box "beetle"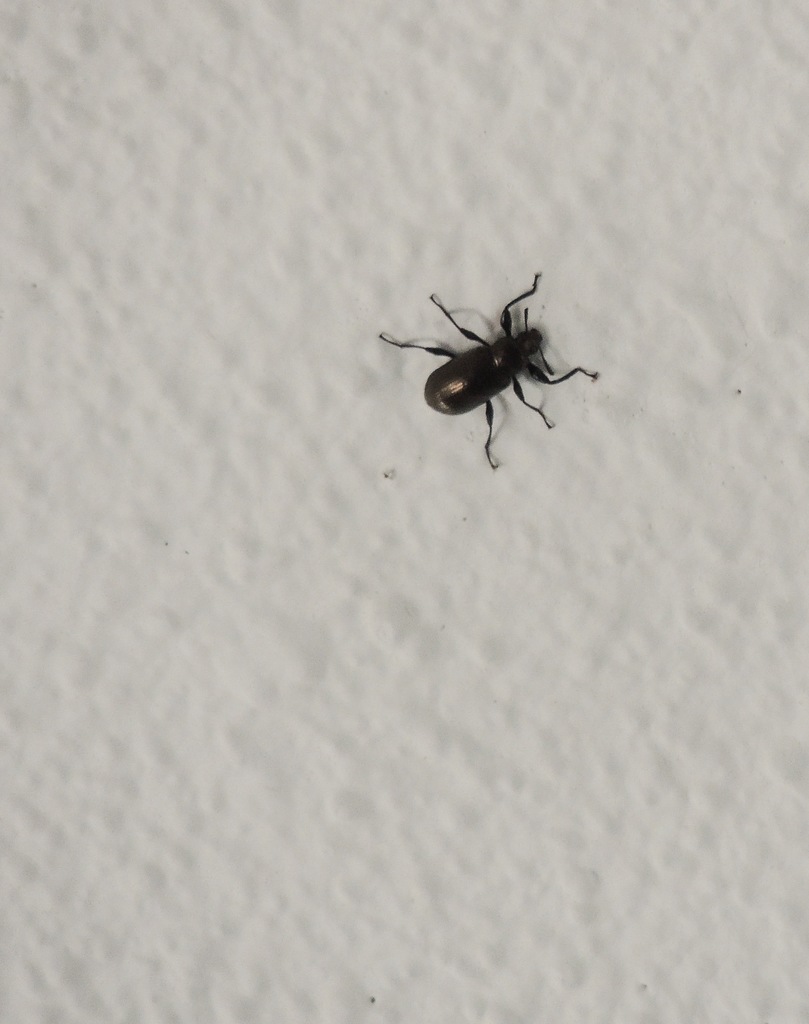
bbox=(389, 259, 604, 460)
